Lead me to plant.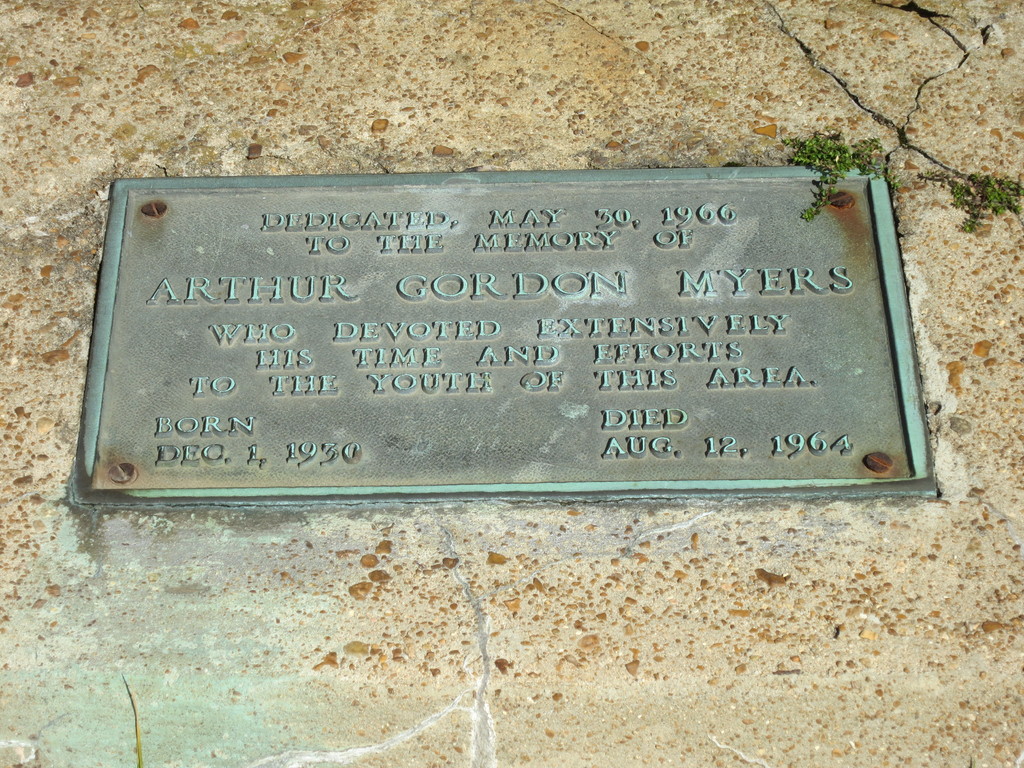
Lead to l=774, t=124, r=891, b=225.
